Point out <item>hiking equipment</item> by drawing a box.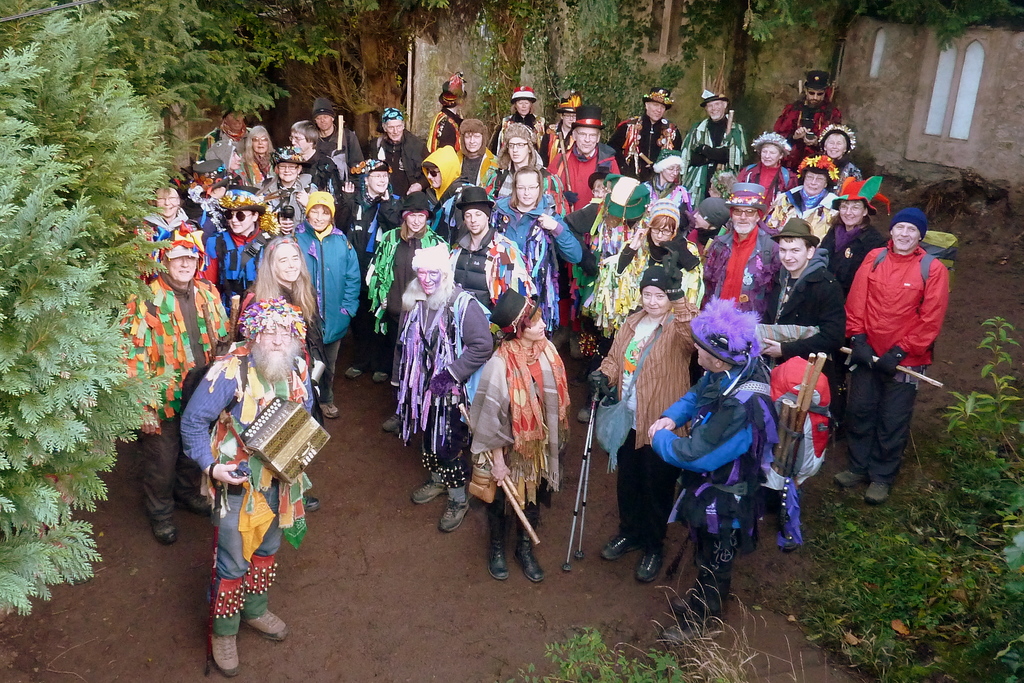
box=[458, 401, 541, 552].
